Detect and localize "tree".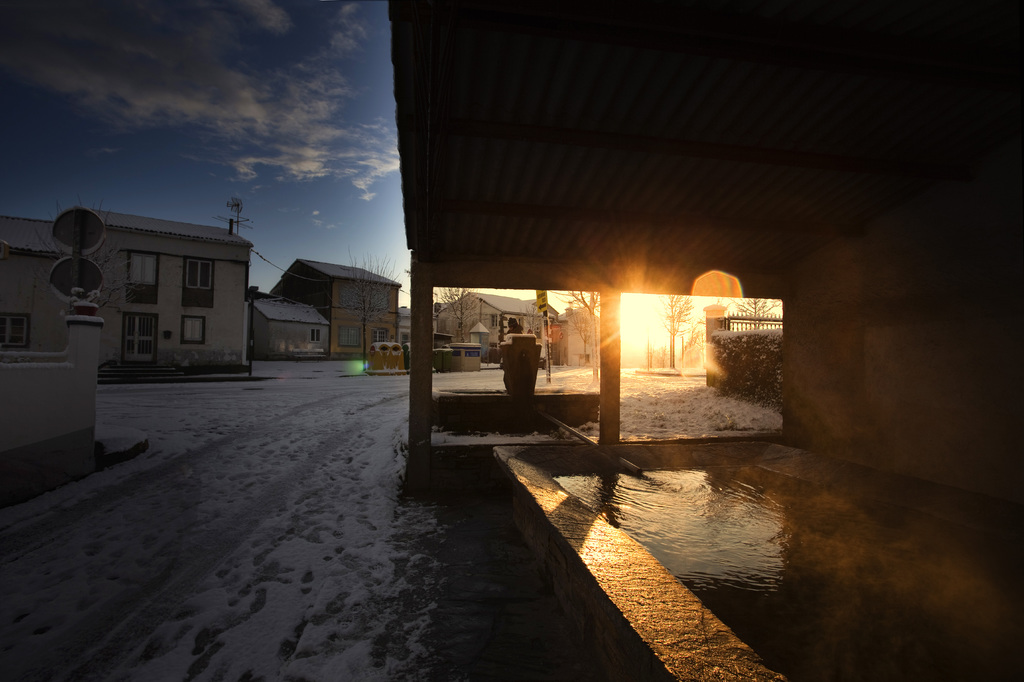
Localized at {"left": 570, "top": 315, "right": 590, "bottom": 363}.
